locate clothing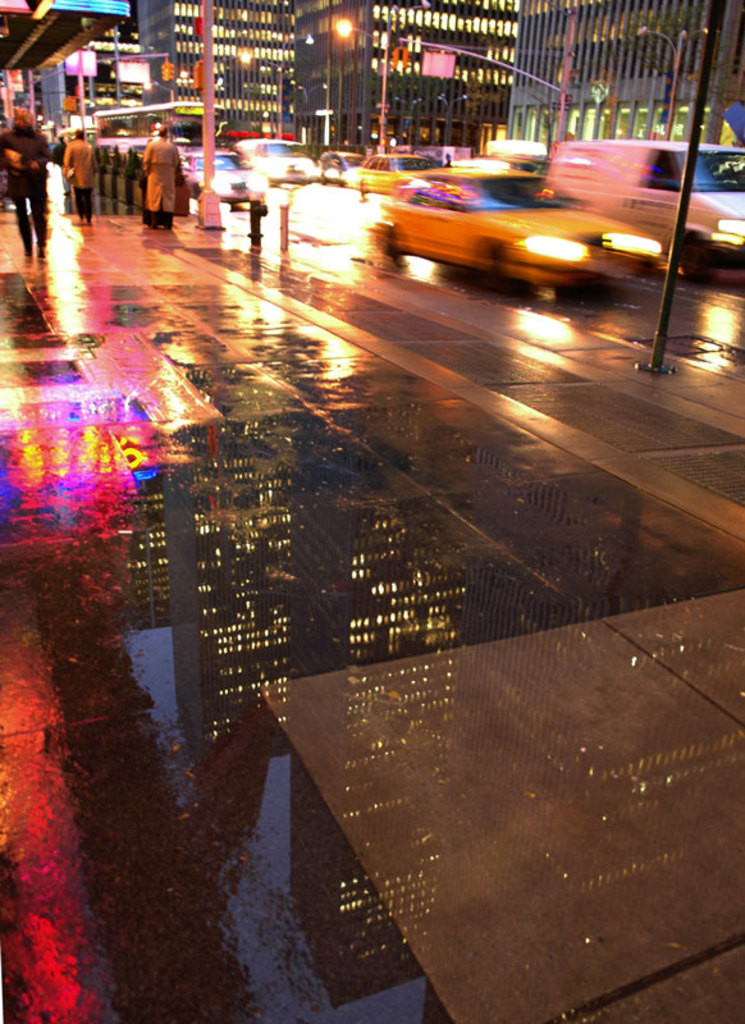
locate(64, 132, 97, 221)
